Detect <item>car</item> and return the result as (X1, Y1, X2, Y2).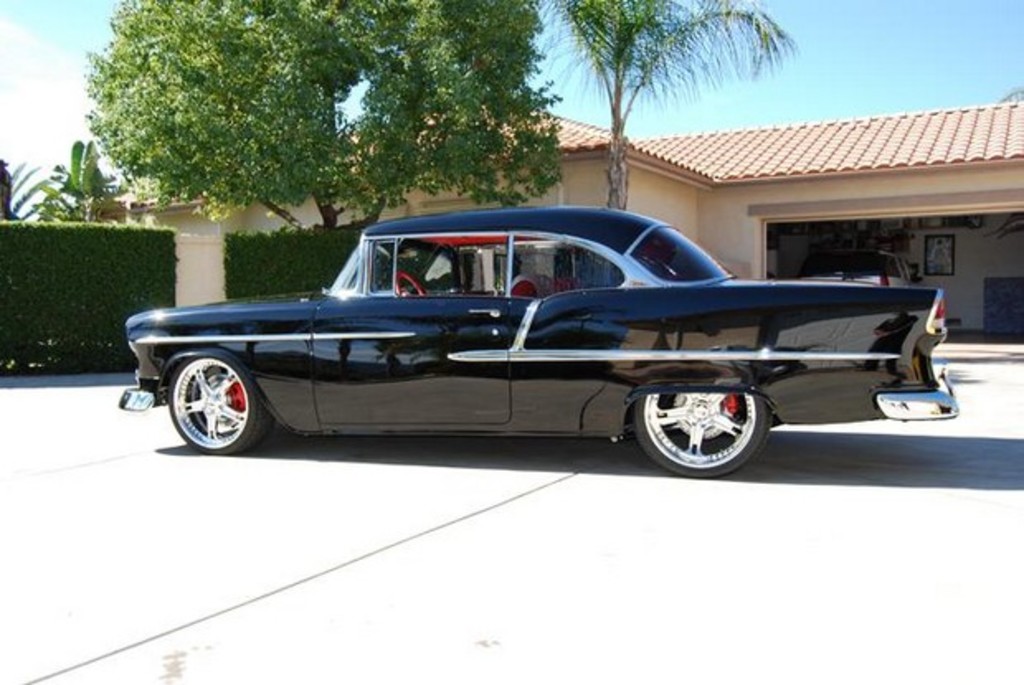
(119, 198, 960, 482).
